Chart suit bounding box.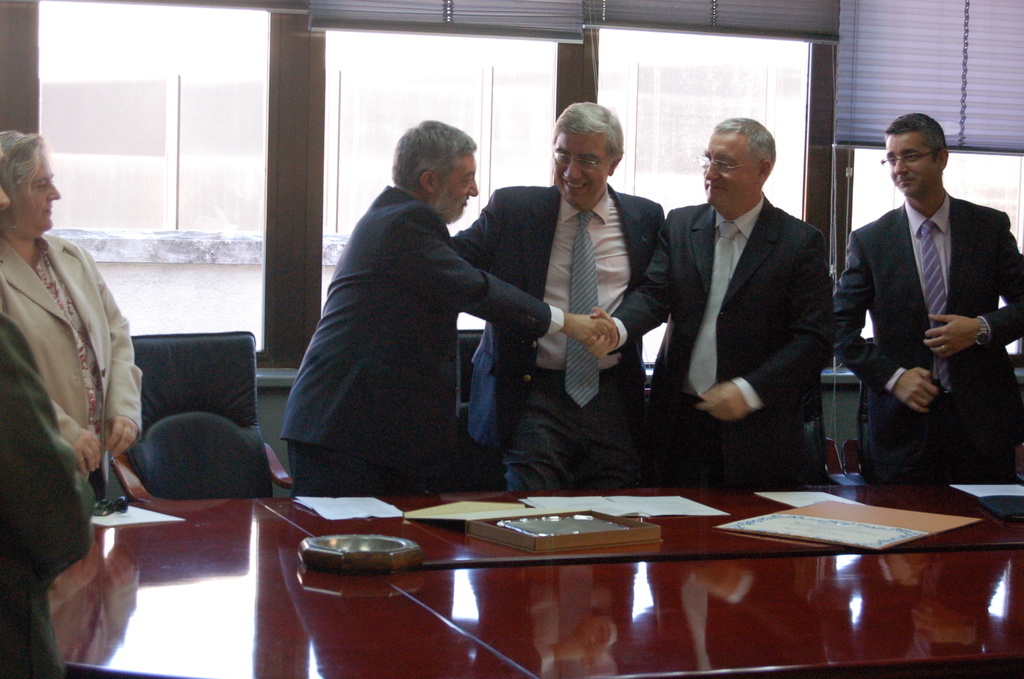
Charted: [0,235,145,516].
